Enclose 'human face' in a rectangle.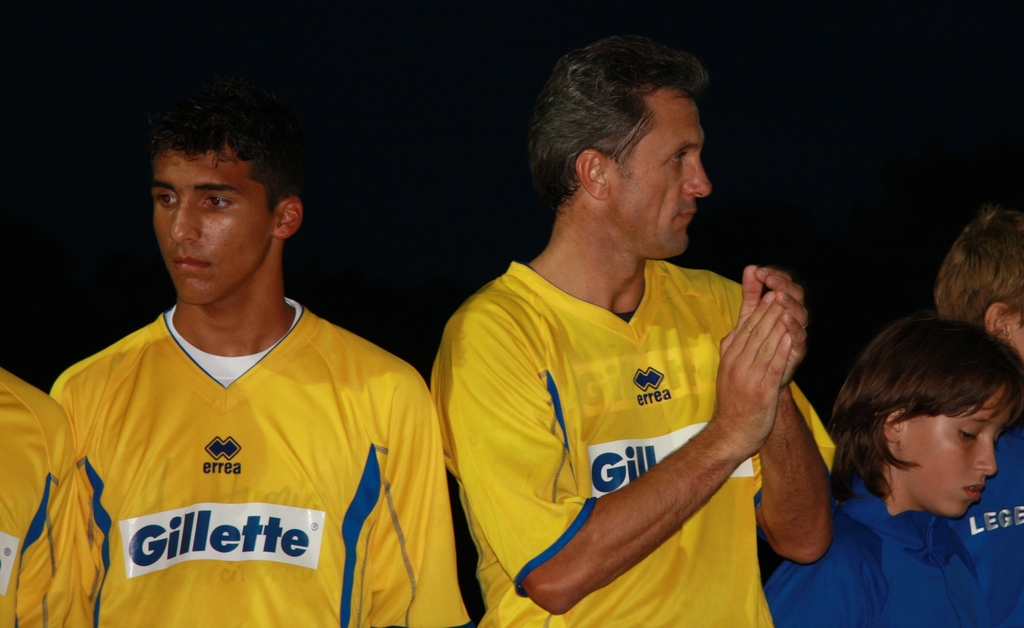
(608, 81, 716, 254).
